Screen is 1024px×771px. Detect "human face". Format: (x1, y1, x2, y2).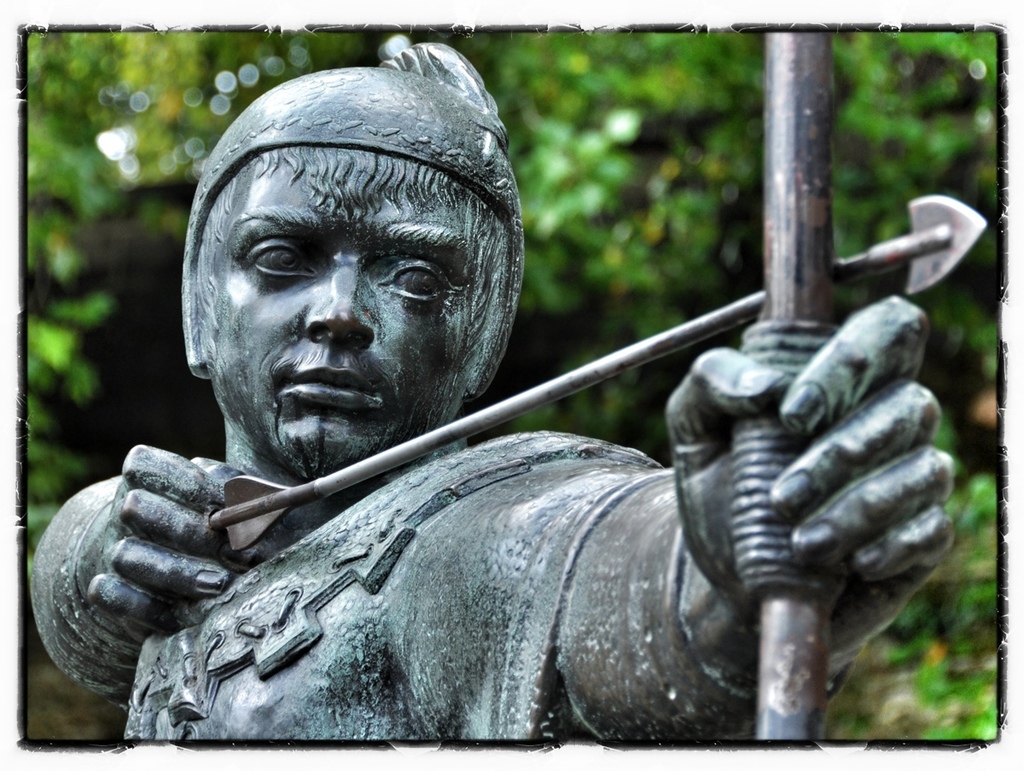
(211, 155, 473, 480).
